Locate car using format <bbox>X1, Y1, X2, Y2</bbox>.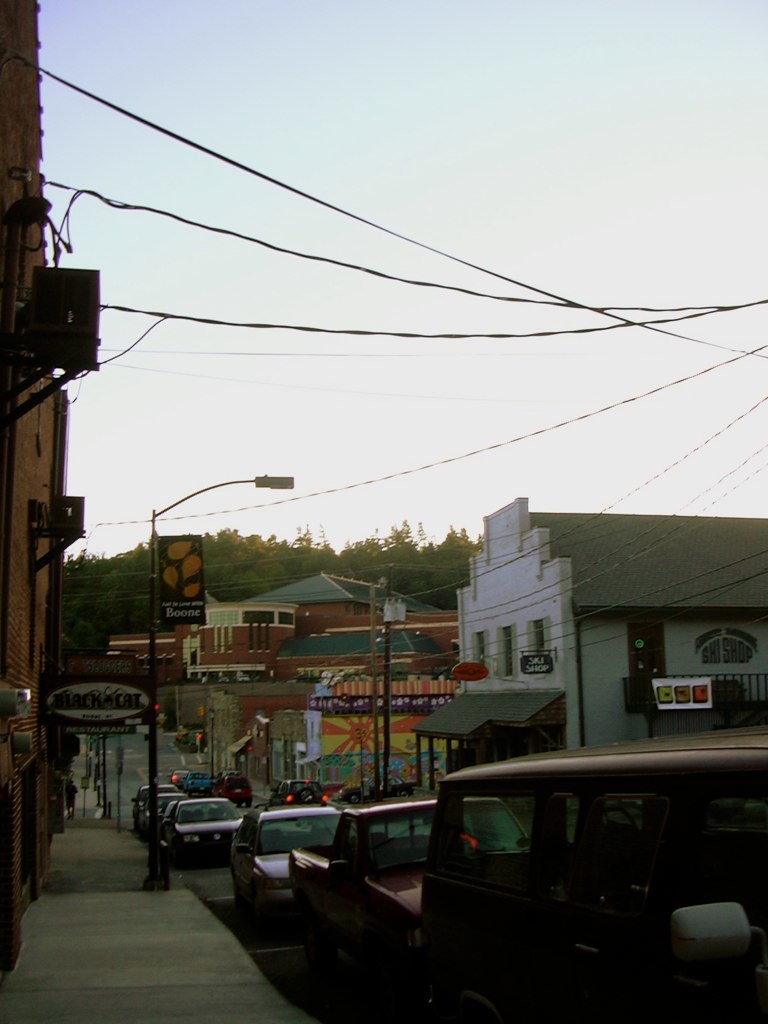
<bbox>272, 728, 767, 1023</bbox>.
